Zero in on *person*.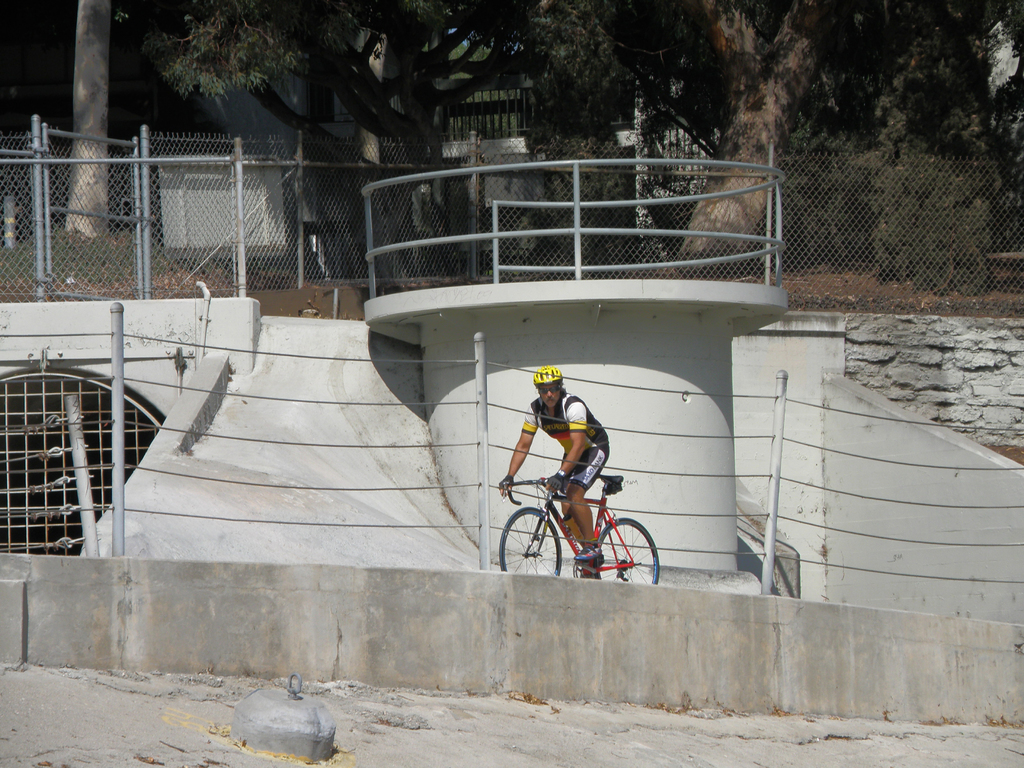
Zeroed in: 488/371/612/580.
